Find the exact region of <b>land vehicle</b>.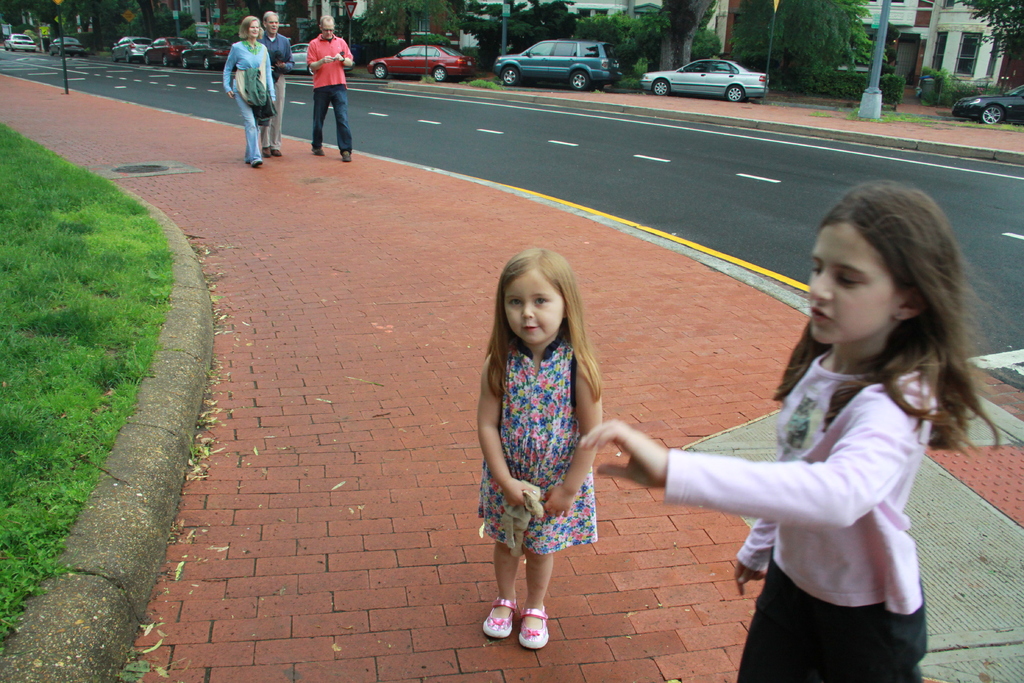
Exact region: bbox=[365, 42, 477, 81].
